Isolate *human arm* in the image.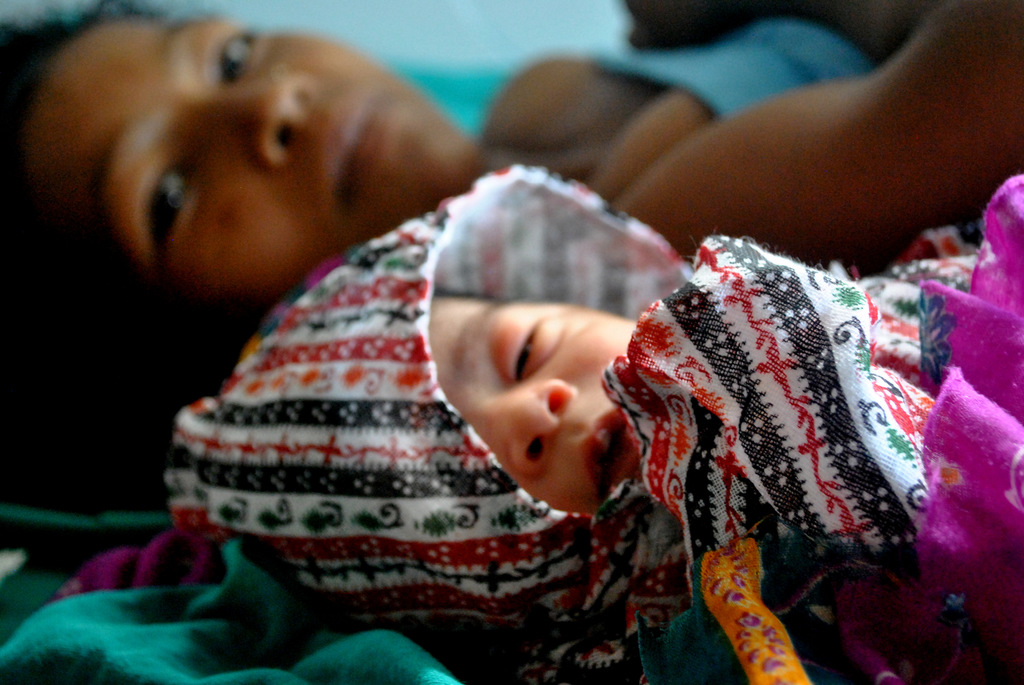
Isolated region: crop(611, 31, 1023, 280).
